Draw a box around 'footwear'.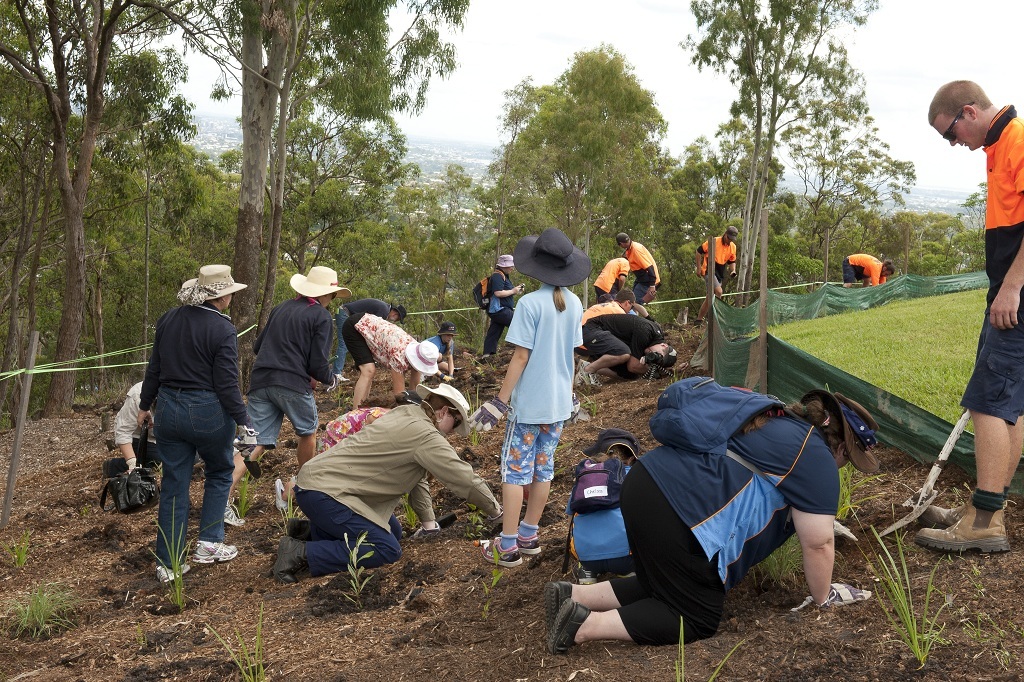
{"x1": 273, "y1": 537, "x2": 305, "y2": 585}.
